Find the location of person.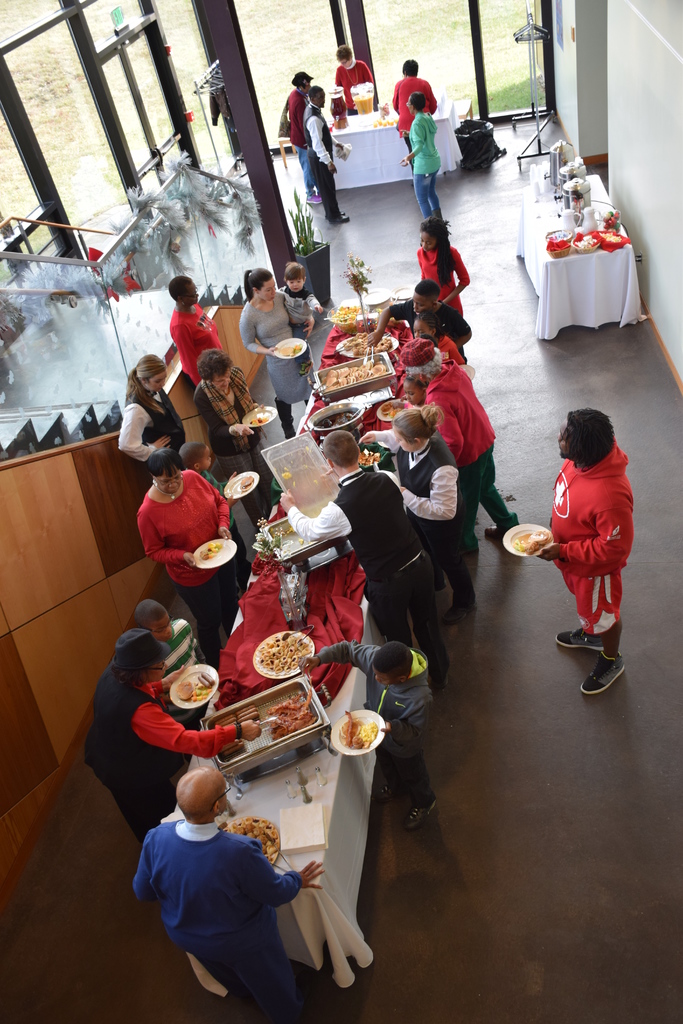
Location: pyautogui.locateOnScreen(286, 266, 315, 347).
